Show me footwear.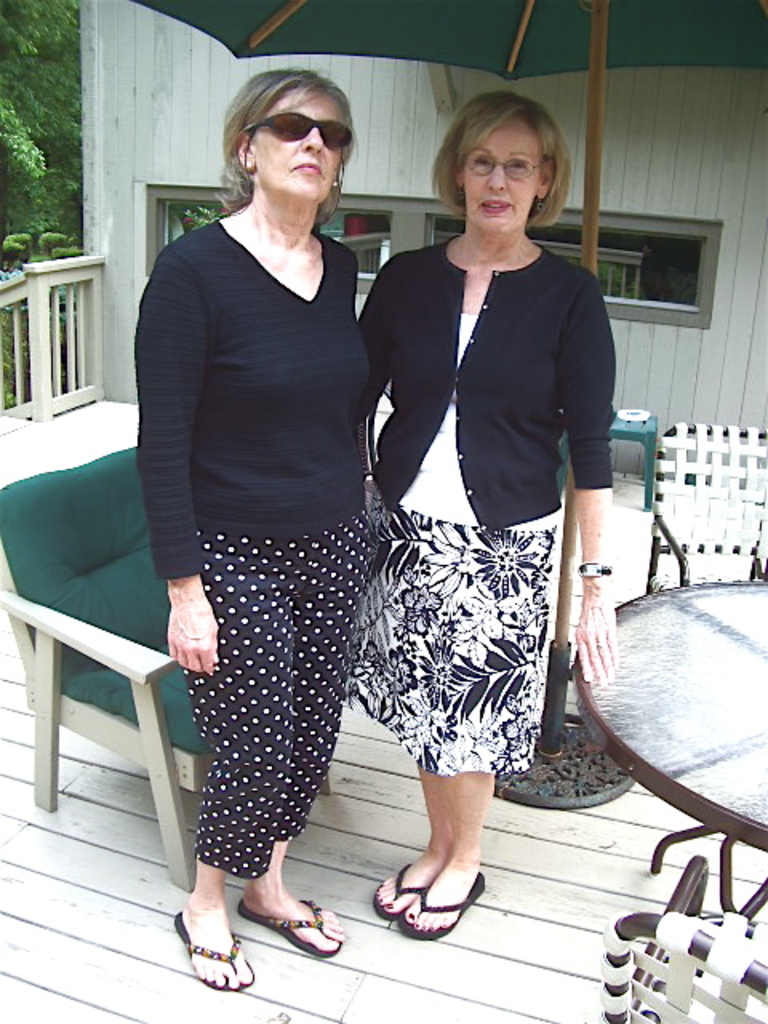
footwear is here: [235,899,336,962].
